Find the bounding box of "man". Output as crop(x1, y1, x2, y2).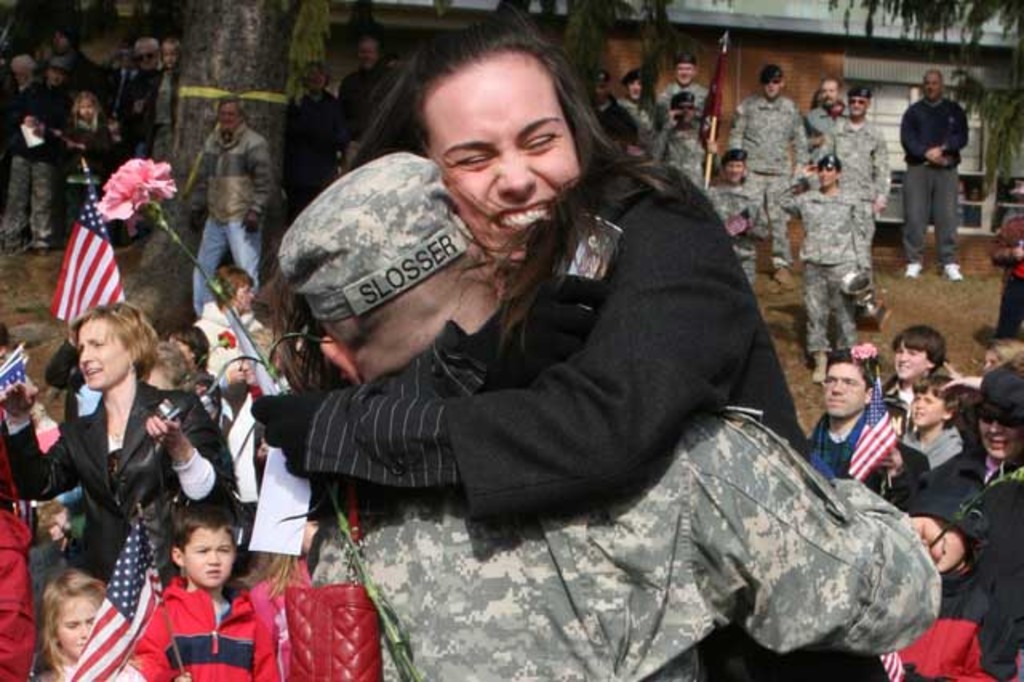
crop(126, 37, 158, 139).
